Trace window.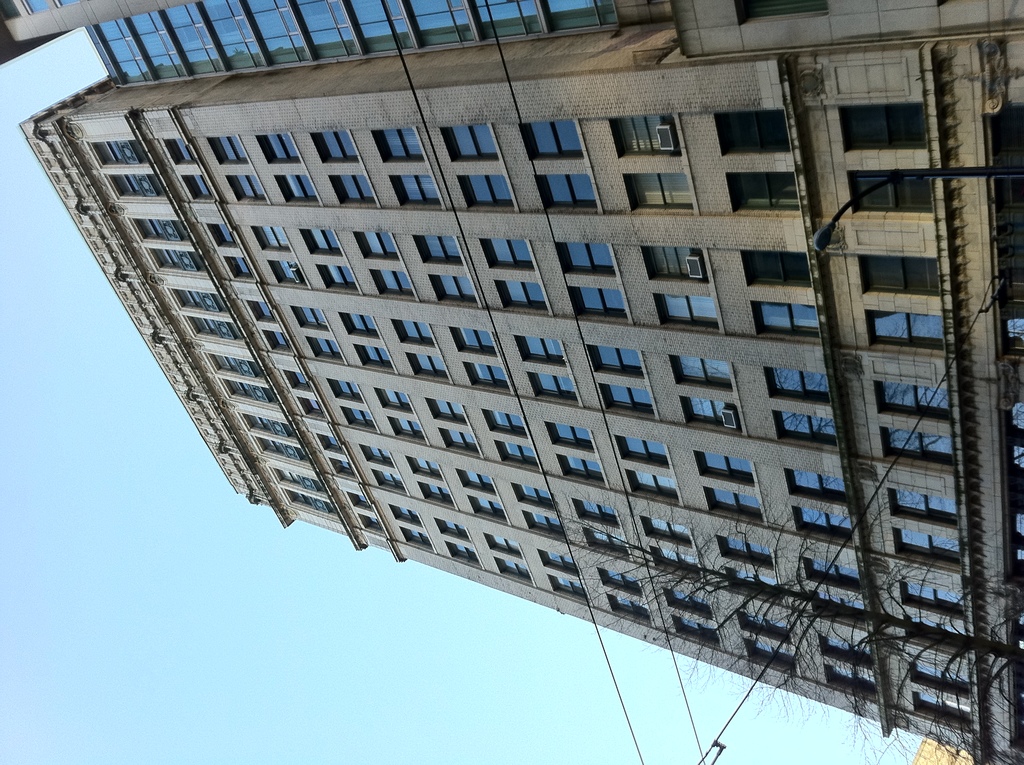
Traced to 266/440/286/456.
